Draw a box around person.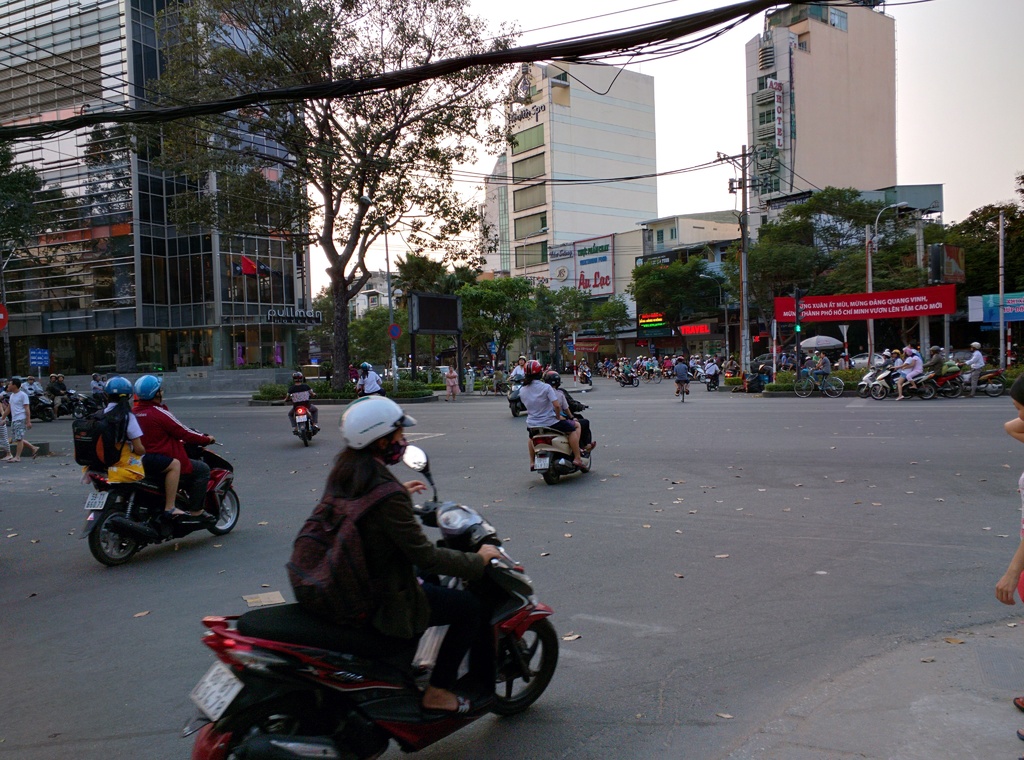
[left=521, top=368, right=587, bottom=472].
